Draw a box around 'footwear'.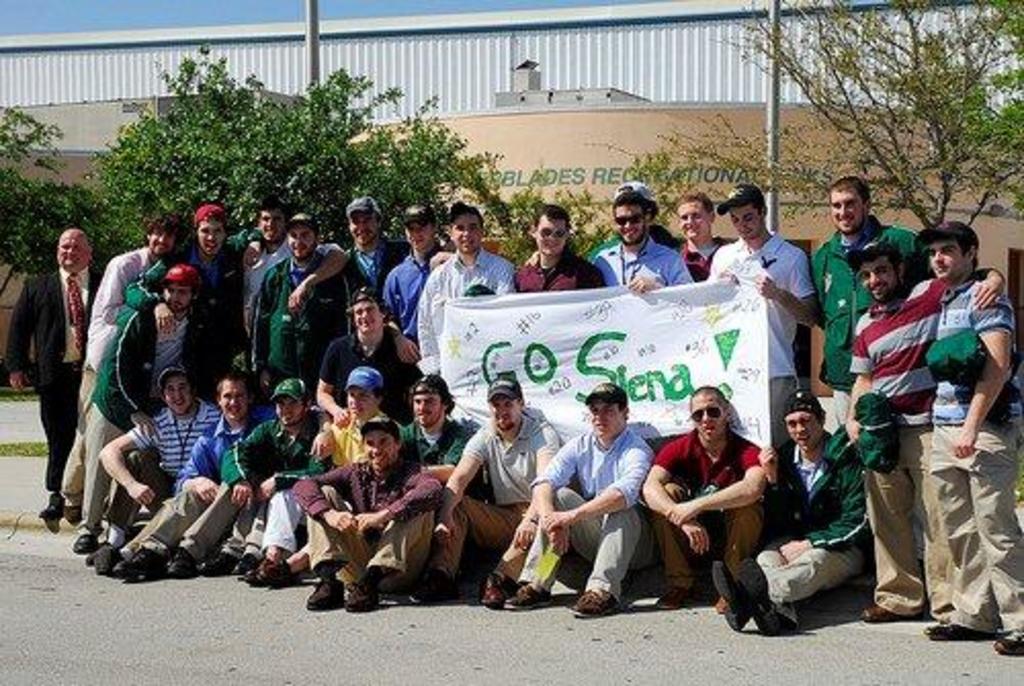
[199, 553, 240, 571].
